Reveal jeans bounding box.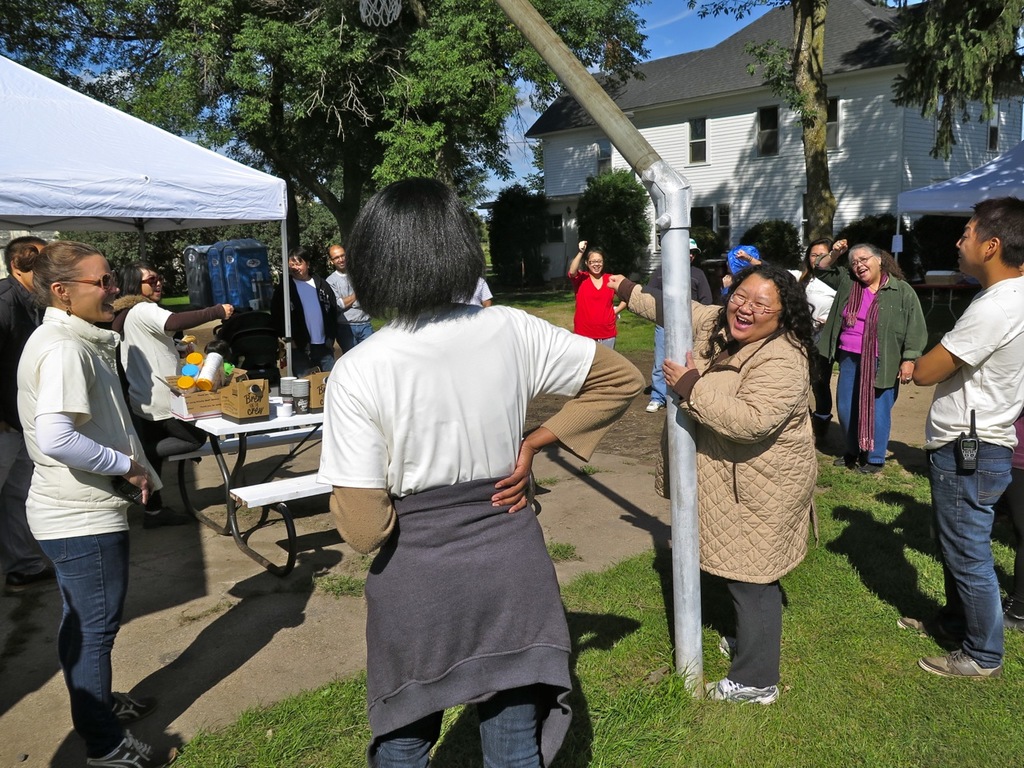
Revealed: Rect(30, 509, 136, 744).
